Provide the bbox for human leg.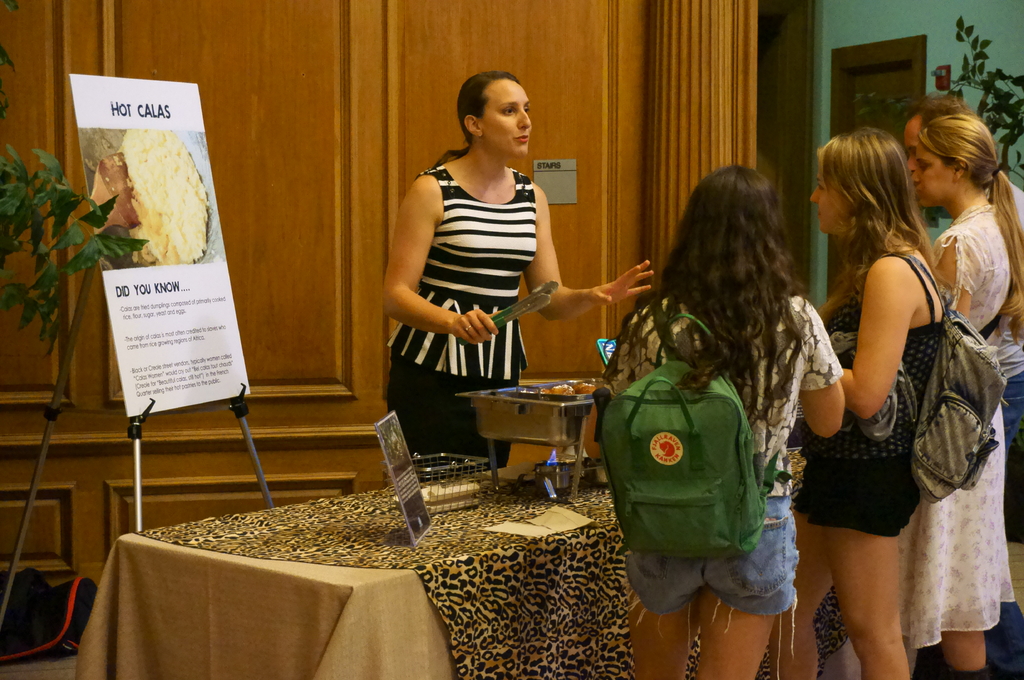
775:497:838:679.
